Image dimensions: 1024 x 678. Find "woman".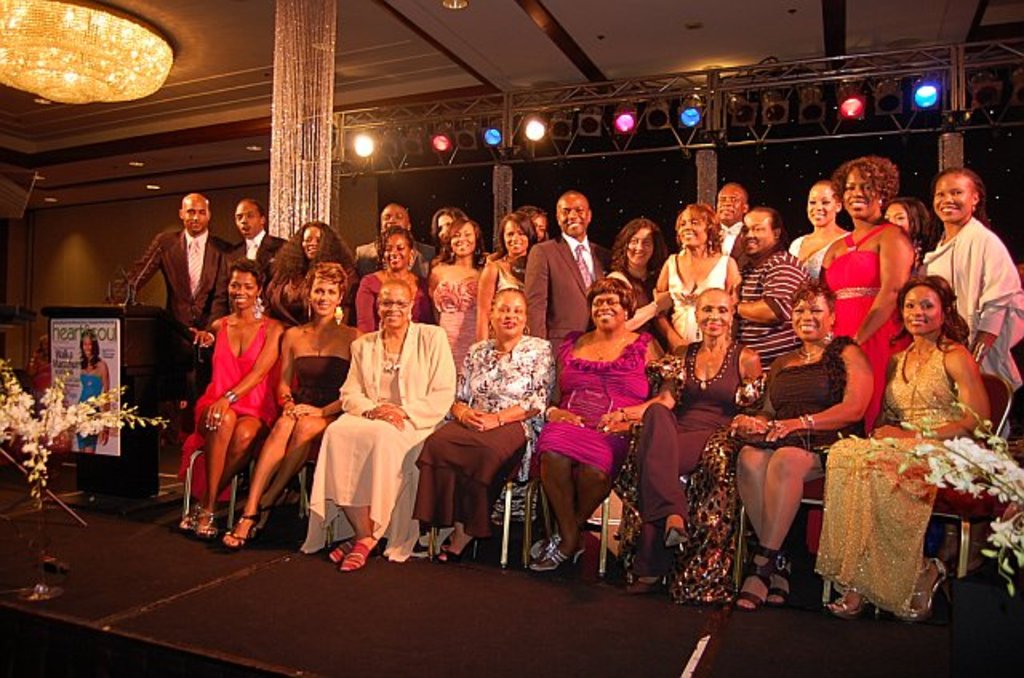
left=475, top=208, right=542, bottom=360.
